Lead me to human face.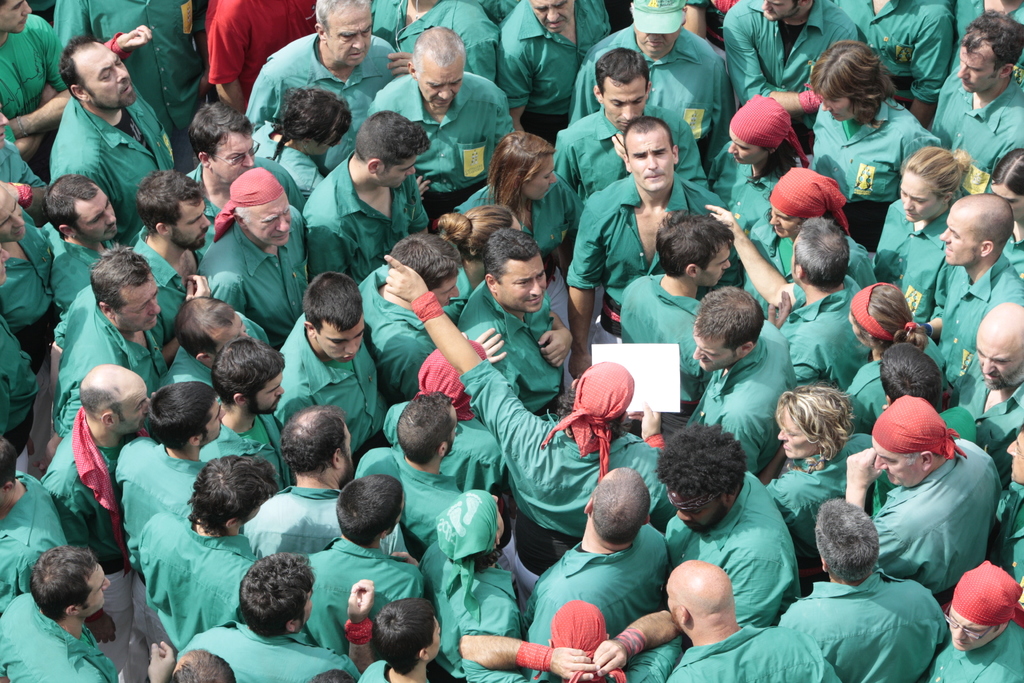
Lead to detection(115, 275, 166, 333).
